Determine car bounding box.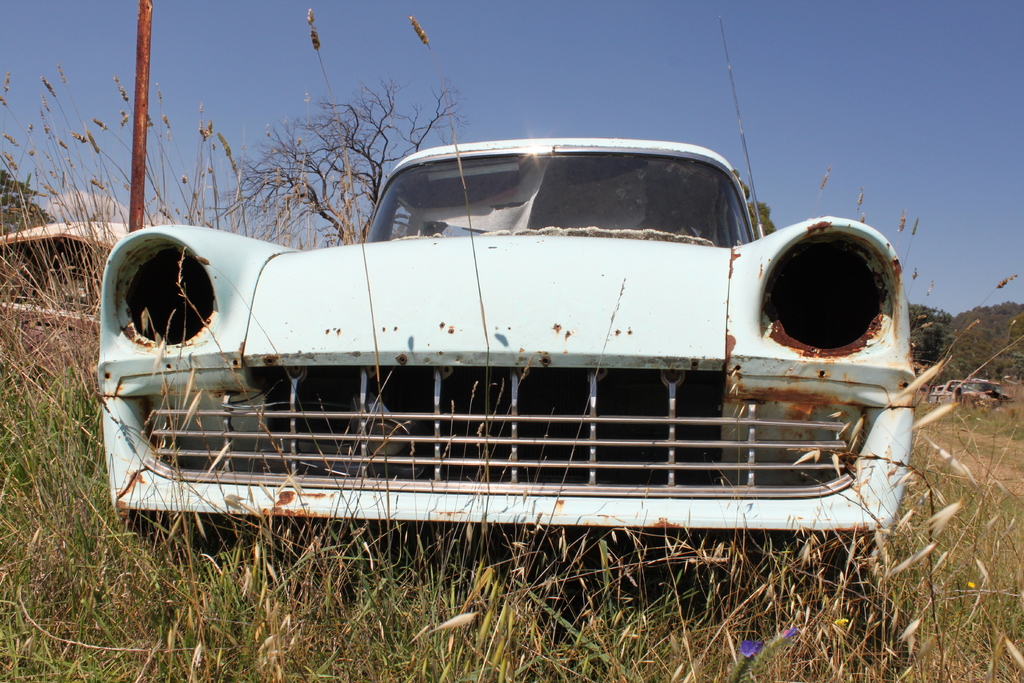
Determined: 93, 14, 921, 546.
